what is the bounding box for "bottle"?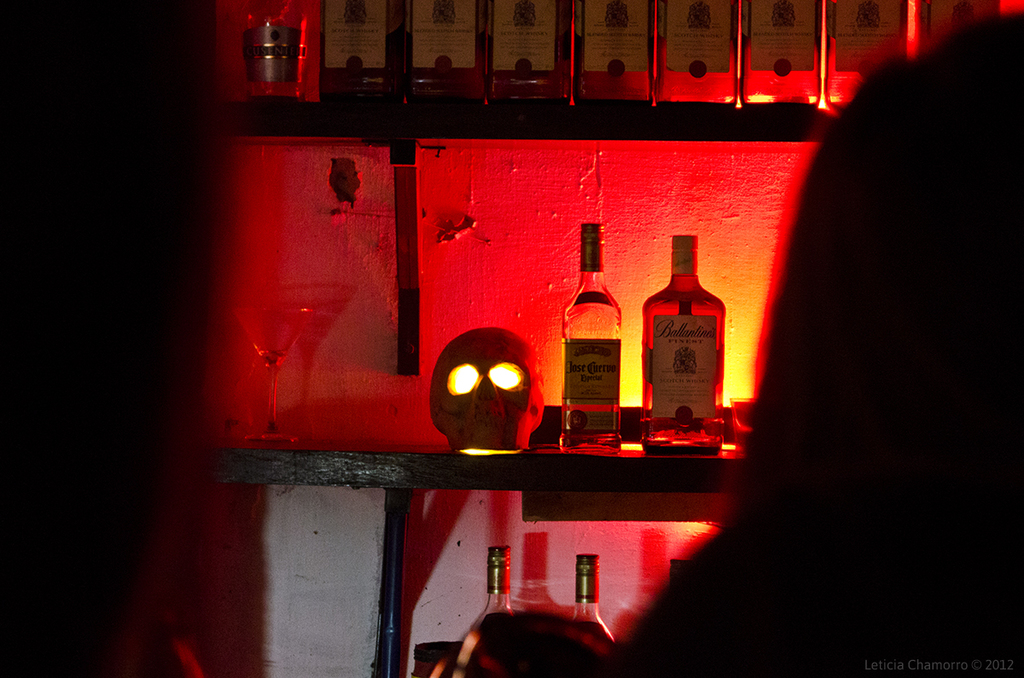
select_region(239, 0, 309, 107).
